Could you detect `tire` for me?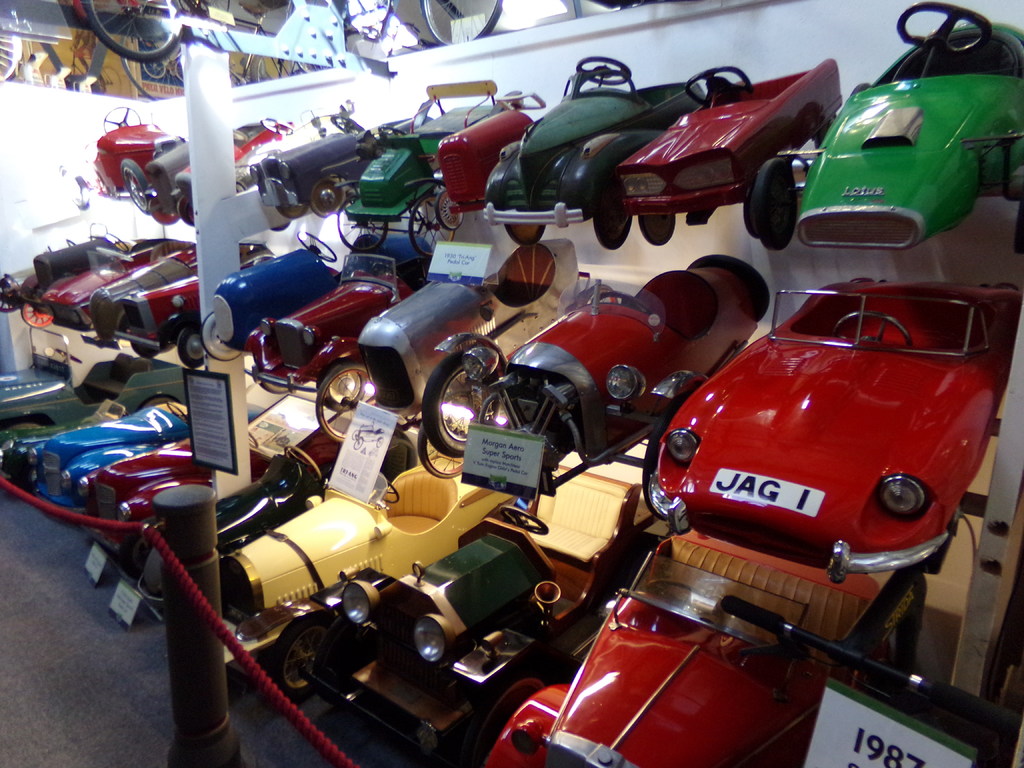
Detection result: detection(418, 427, 464, 477).
